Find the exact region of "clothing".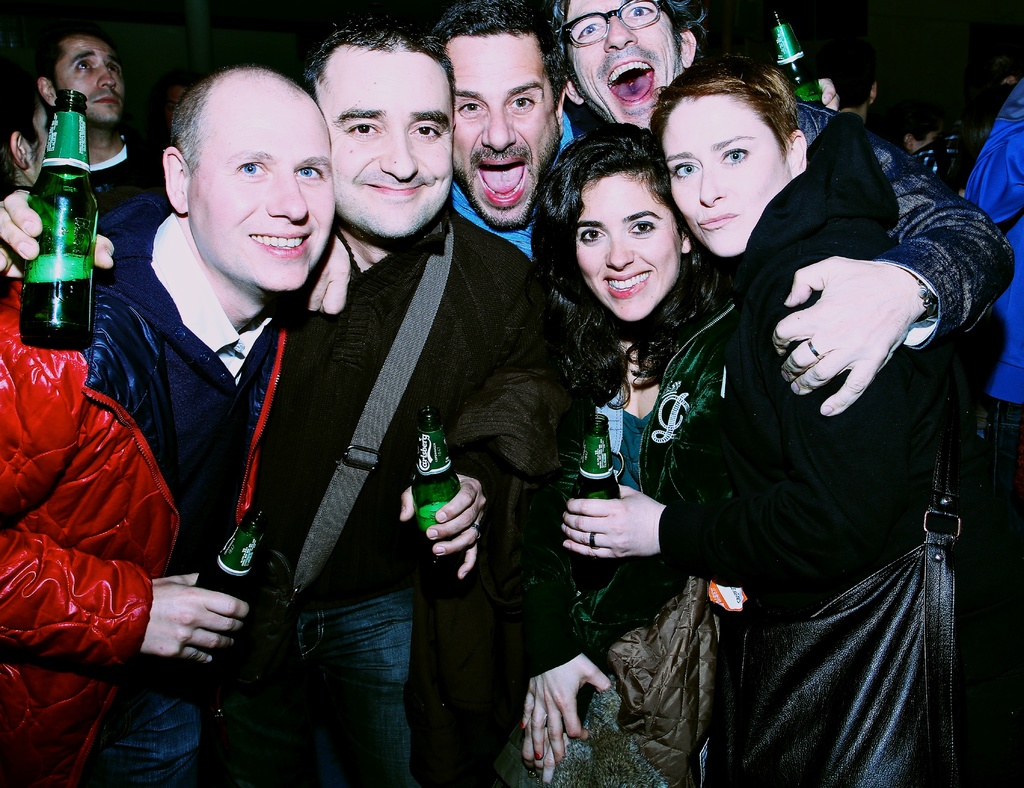
Exact region: bbox(961, 77, 1023, 786).
